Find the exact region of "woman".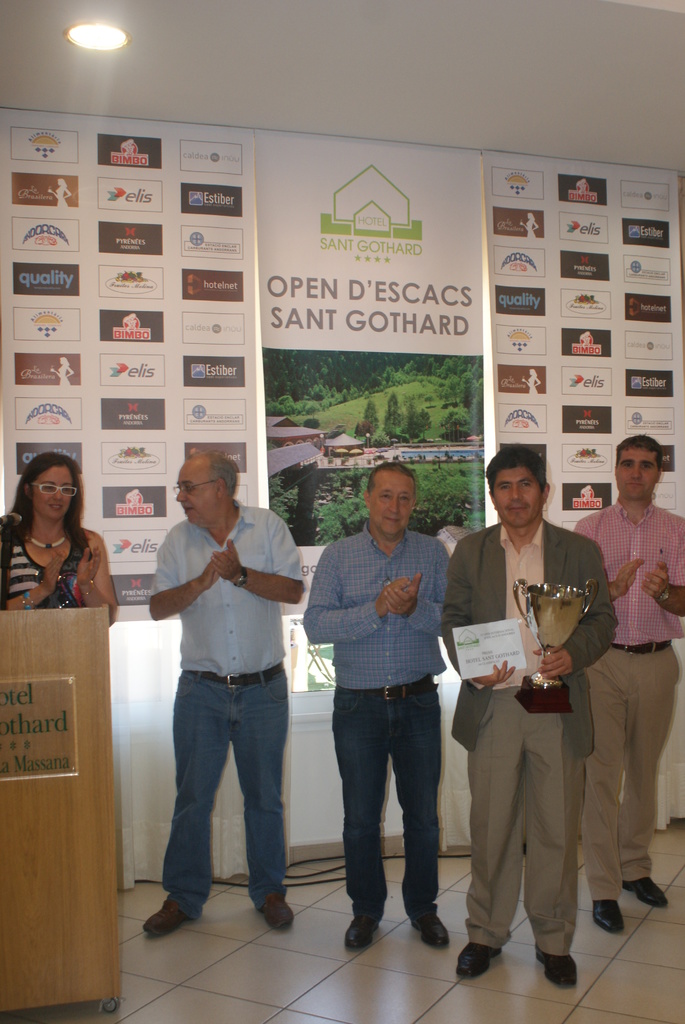
Exact region: [left=0, top=451, right=108, bottom=622].
